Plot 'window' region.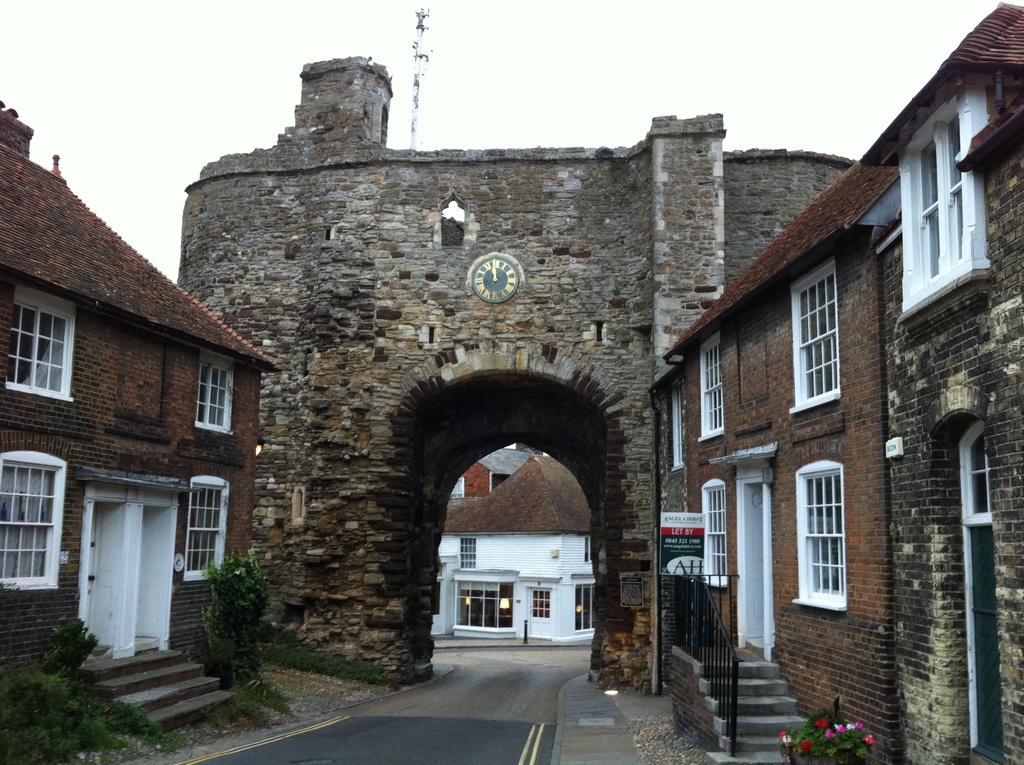
Plotted at <box>452,478,465,502</box>.
